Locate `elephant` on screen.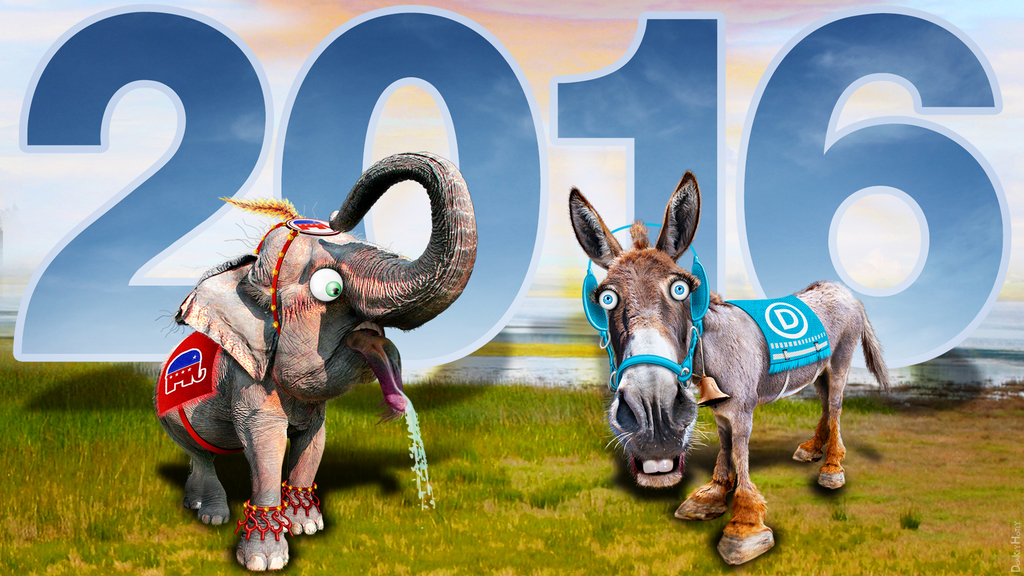
On screen at <bbox>147, 130, 492, 545</bbox>.
